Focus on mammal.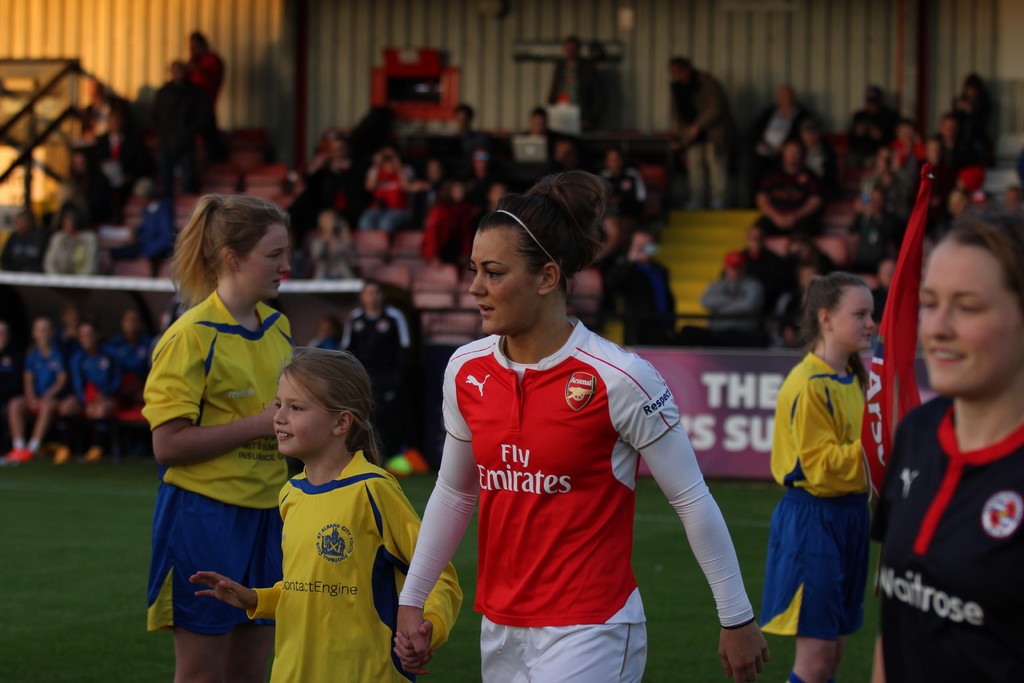
Focused at [399, 197, 718, 669].
